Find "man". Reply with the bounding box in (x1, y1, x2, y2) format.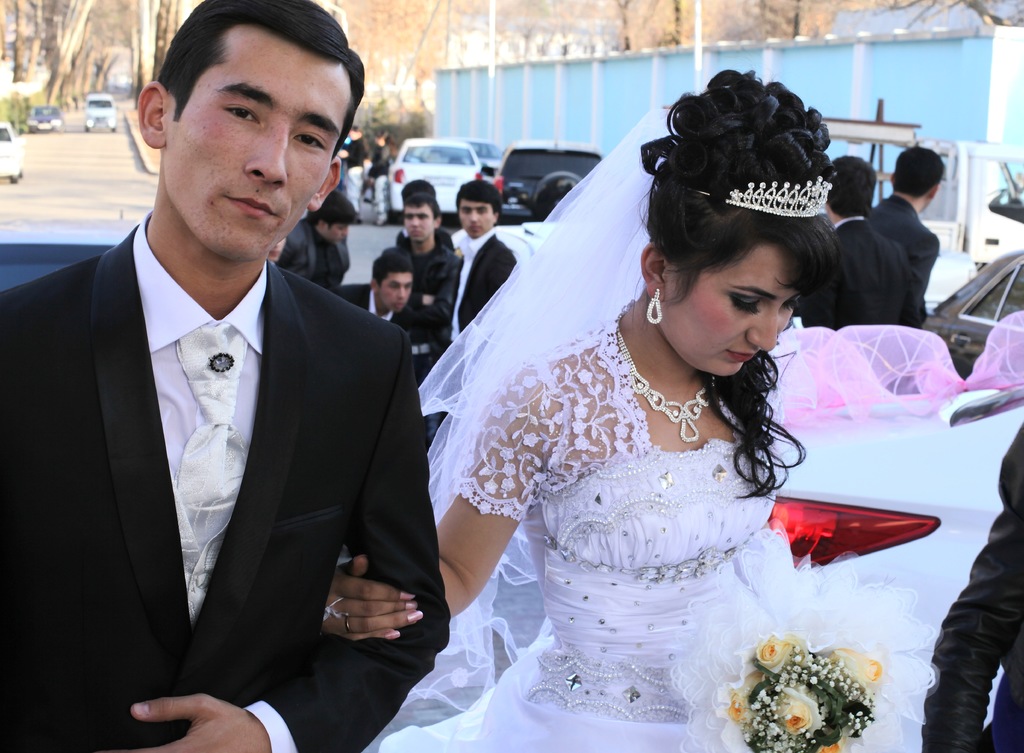
(395, 178, 456, 249).
